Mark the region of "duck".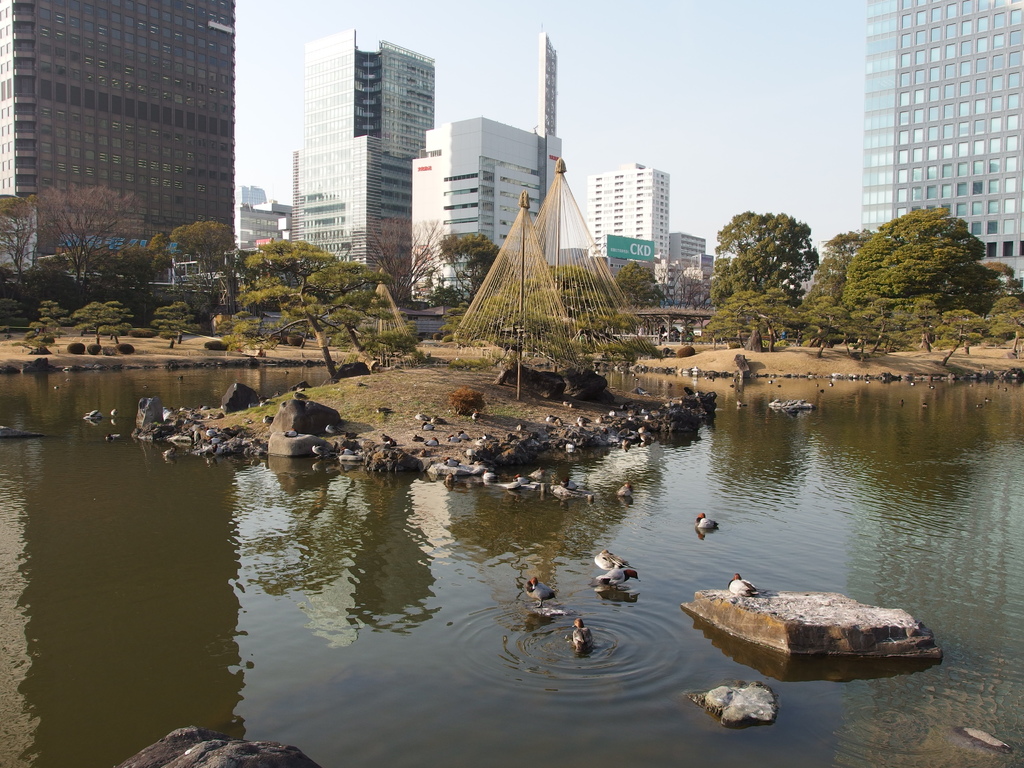
Region: <bbox>567, 624, 589, 651</bbox>.
